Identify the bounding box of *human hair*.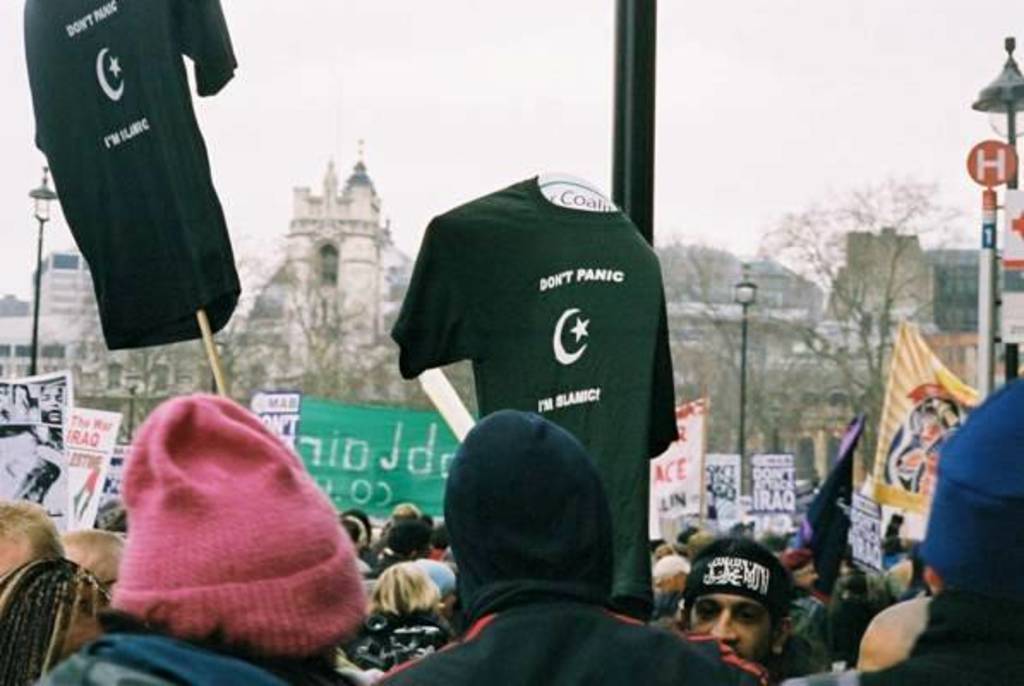
l=372, t=561, r=443, b=612.
